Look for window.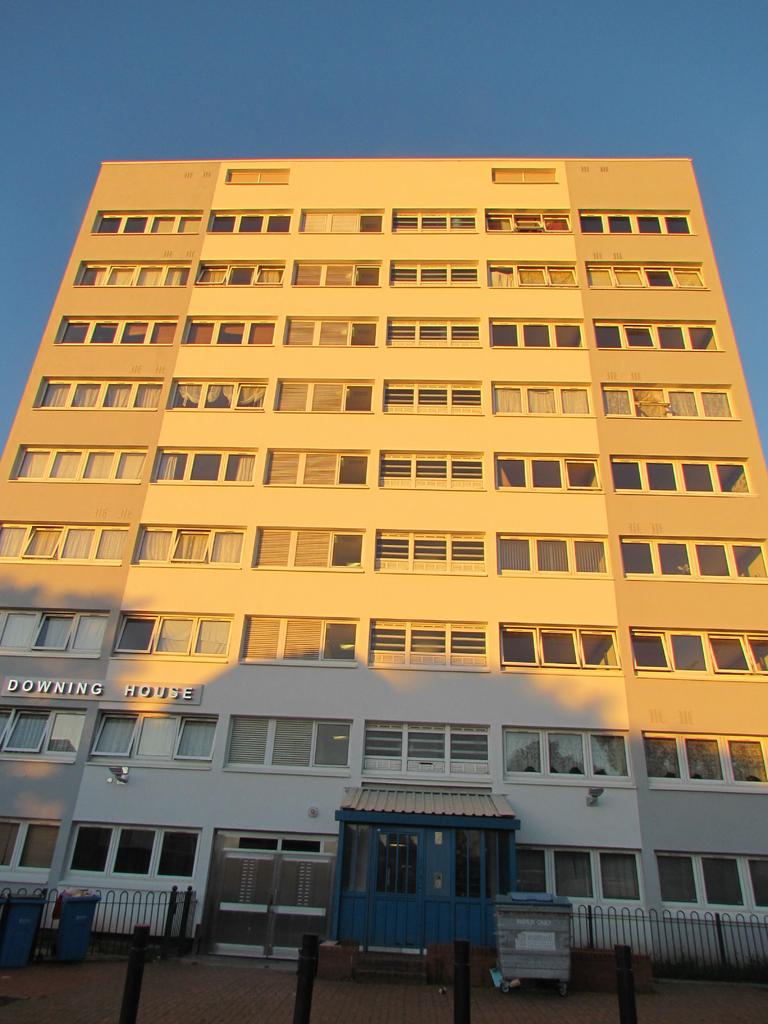
Found: 445 379 487 409.
